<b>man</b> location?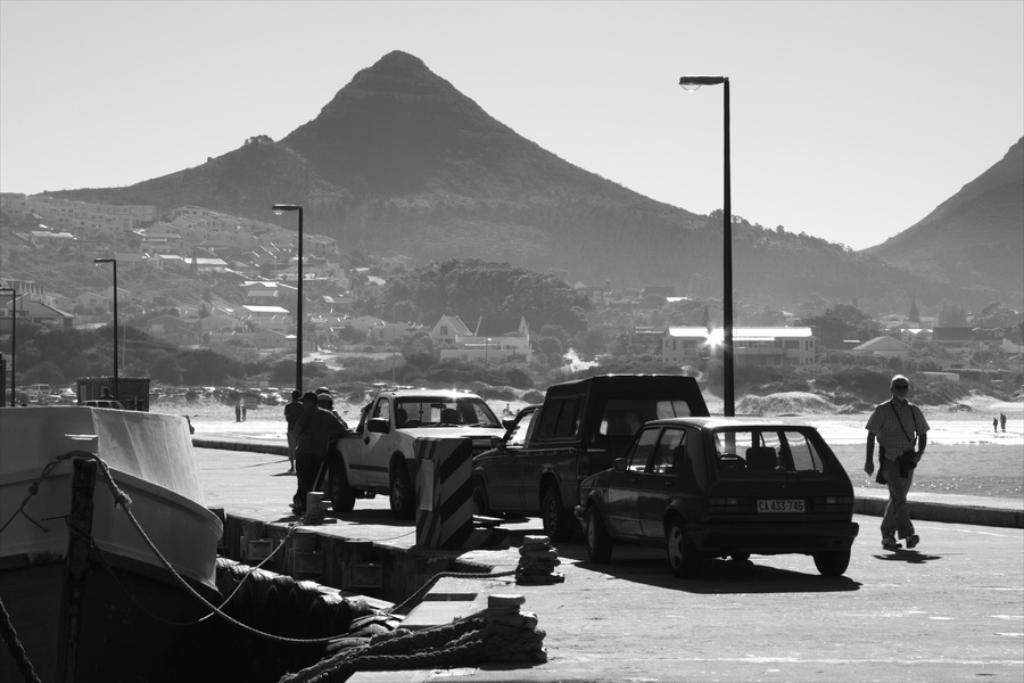
l=997, t=411, r=1006, b=427
